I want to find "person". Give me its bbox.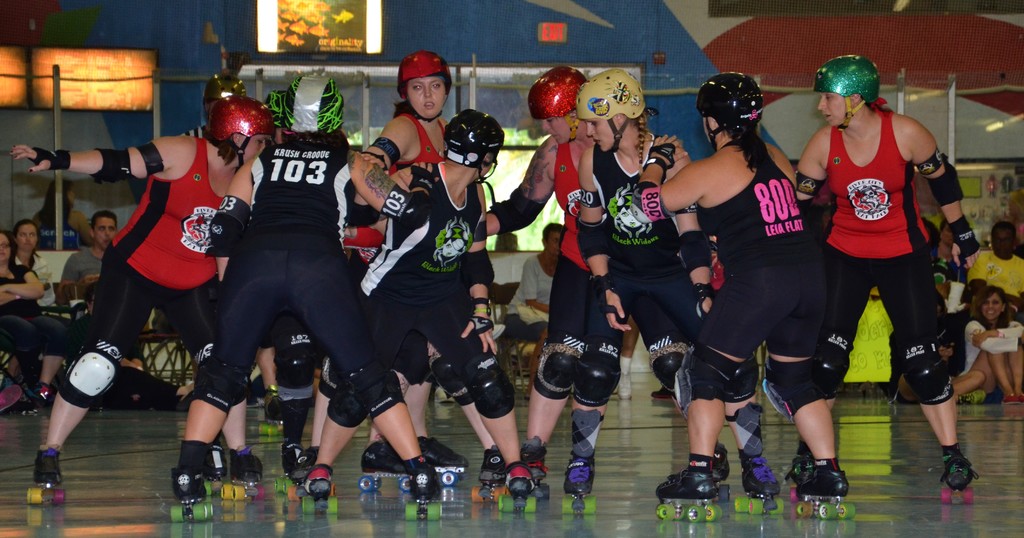
pyautogui.locateOnScreen(961, 282, 1023, 399).
